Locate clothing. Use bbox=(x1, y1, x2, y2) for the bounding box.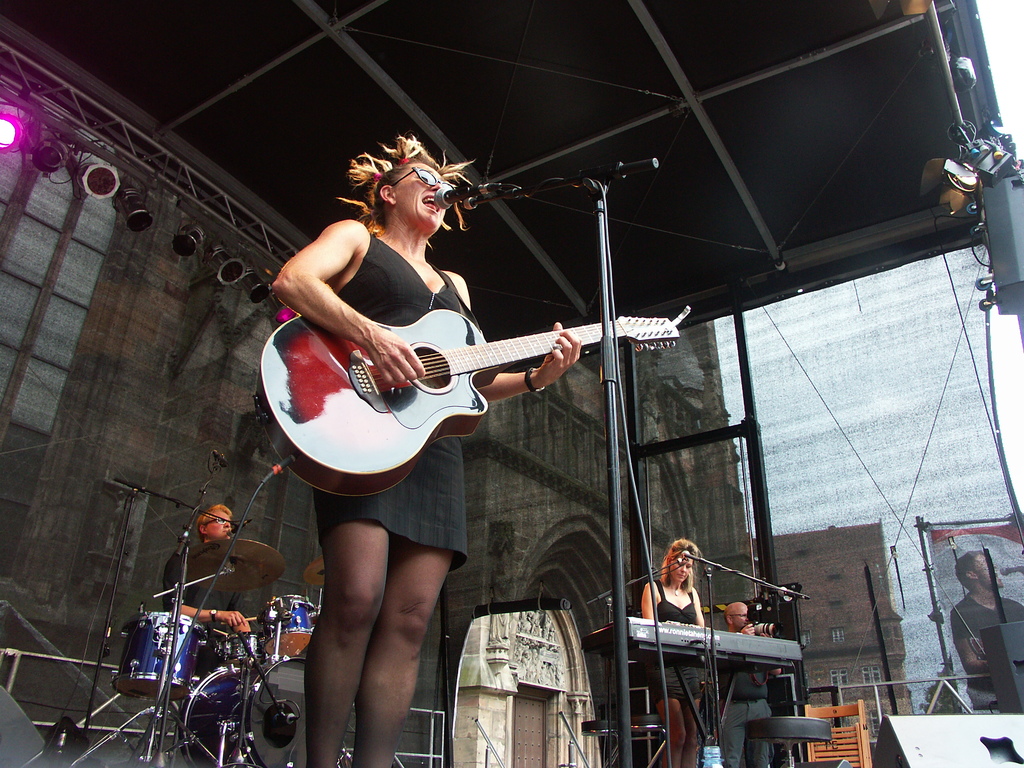
bbox=(950, 588, 1023, 709).
